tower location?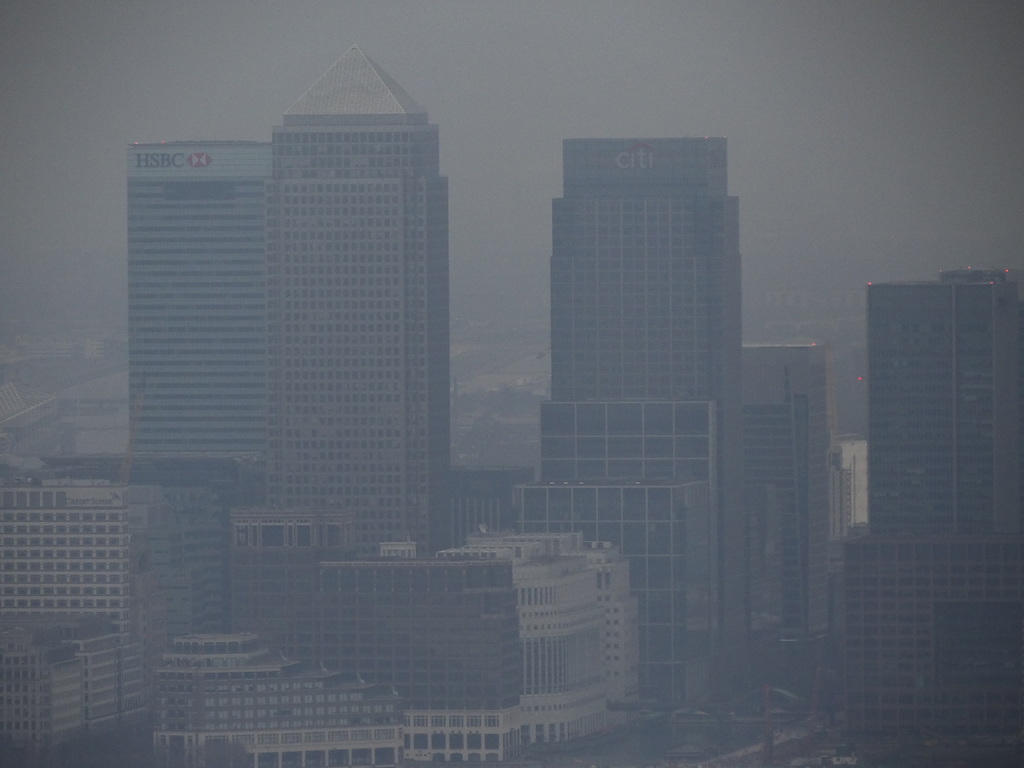
select_region(114, 135, 282, 534)
